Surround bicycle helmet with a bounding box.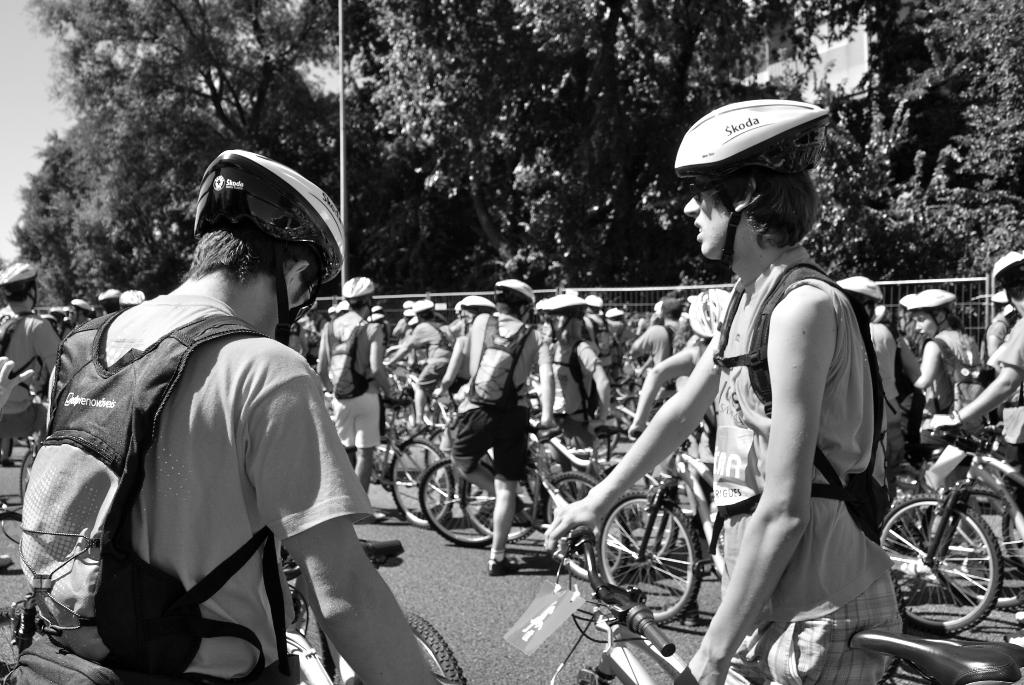
bbox=[73, 296, 90, 313].
